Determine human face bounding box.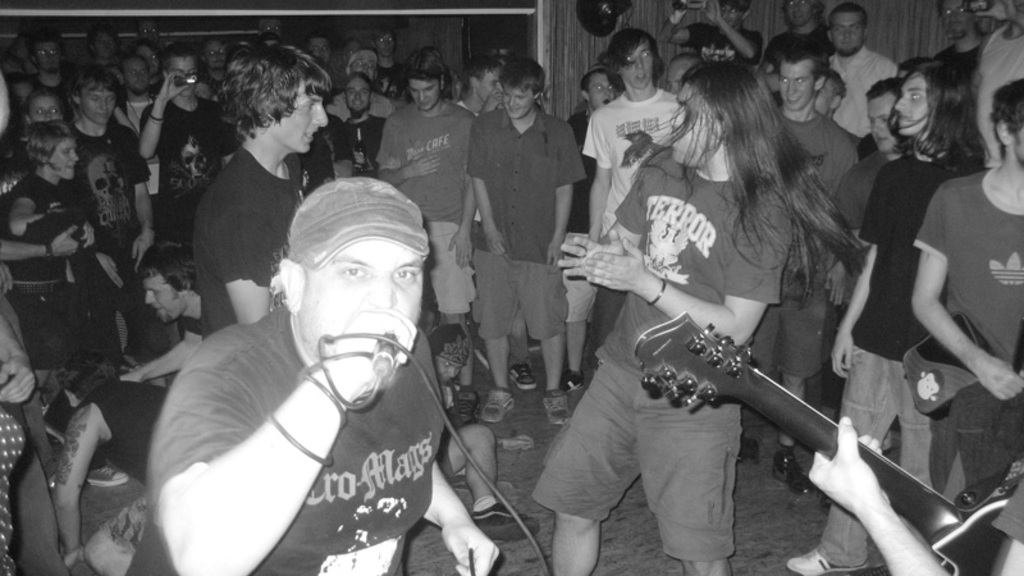
Determined: [x1=781, y1=58, x2=819, y2=108].
